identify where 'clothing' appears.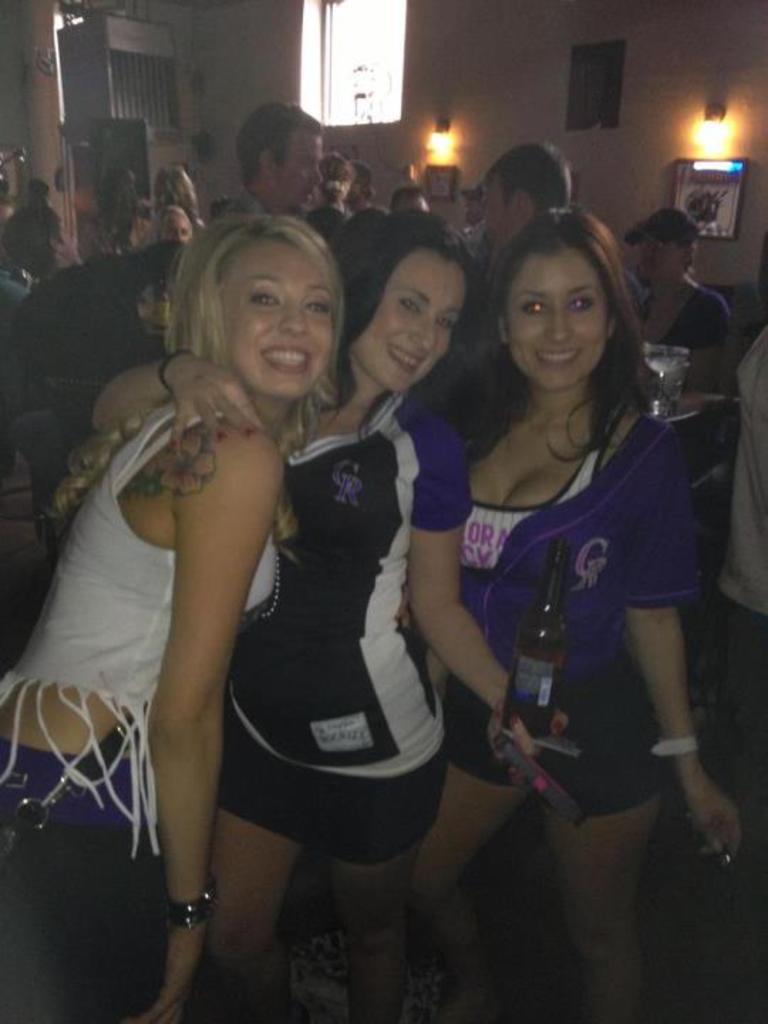
Appears at locate(222, 384, 465, 828).
